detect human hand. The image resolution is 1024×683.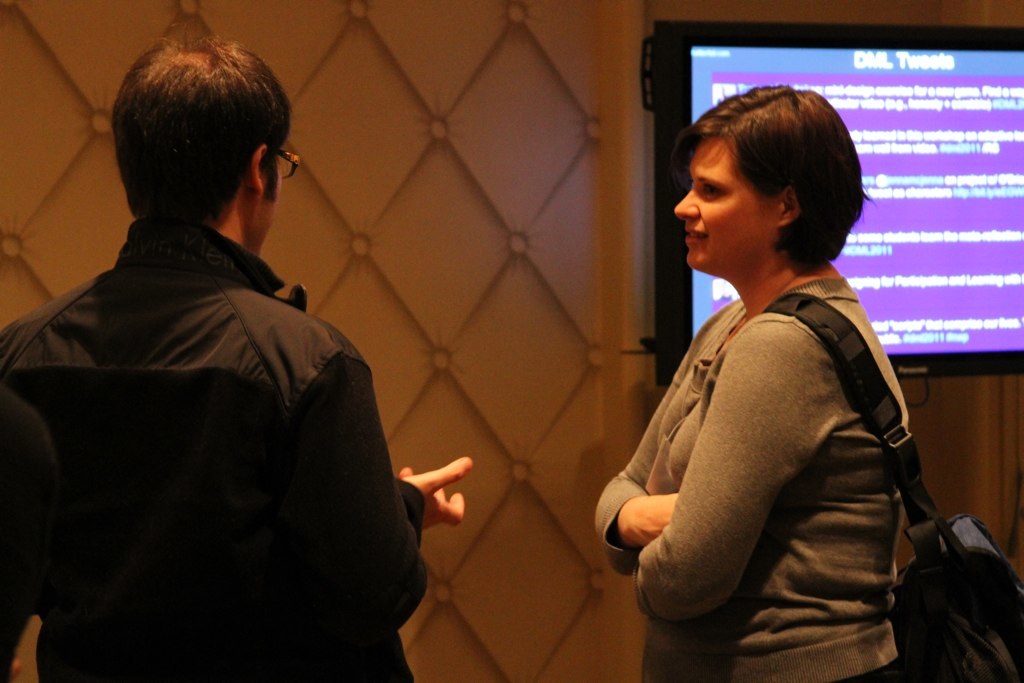
[626, 490, 678, 548].
